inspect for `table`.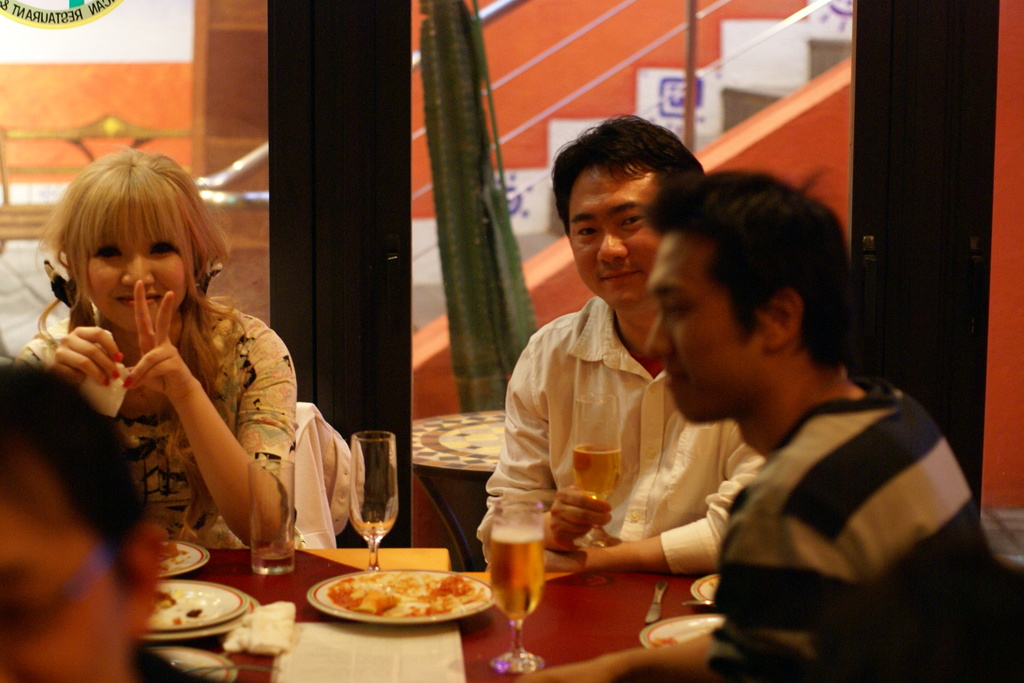
Inspection: Rect(402, 401, 513, 575).
